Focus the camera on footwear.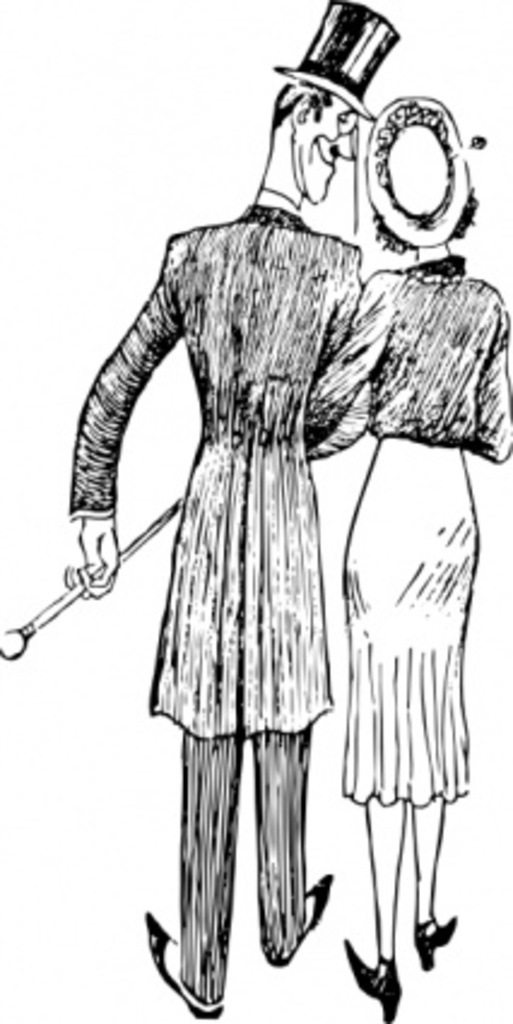
Focus region: locate(145, 911, 229, 1022).
